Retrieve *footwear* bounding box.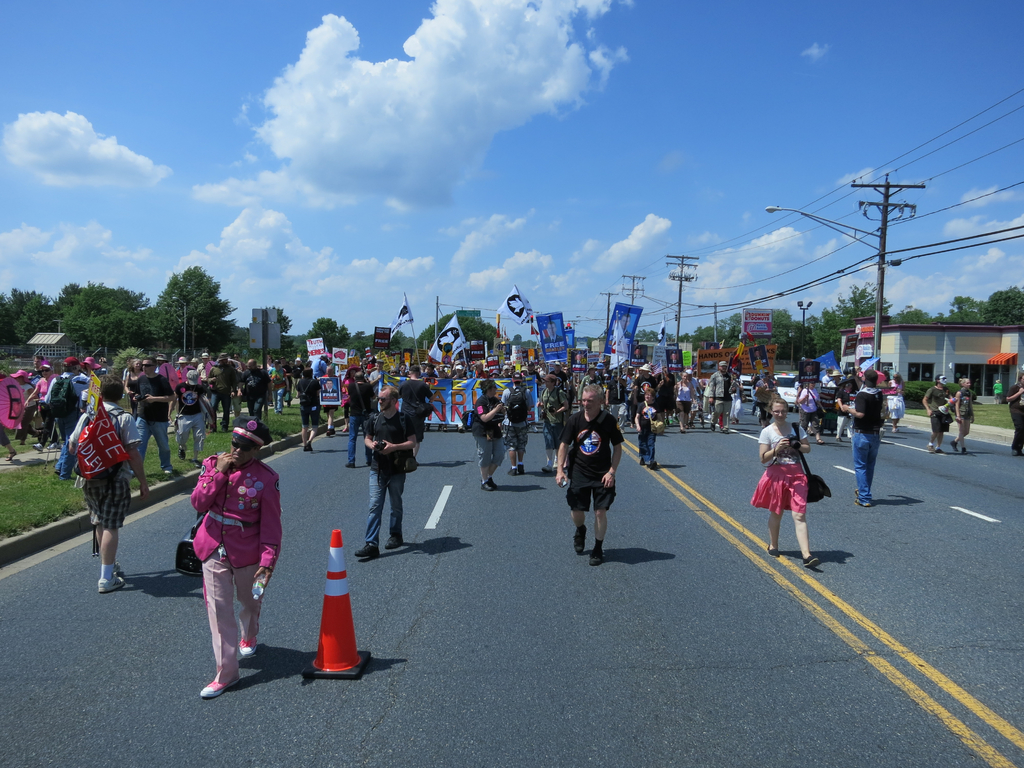
Bounding box: locate(49, 440, 60, 450).
